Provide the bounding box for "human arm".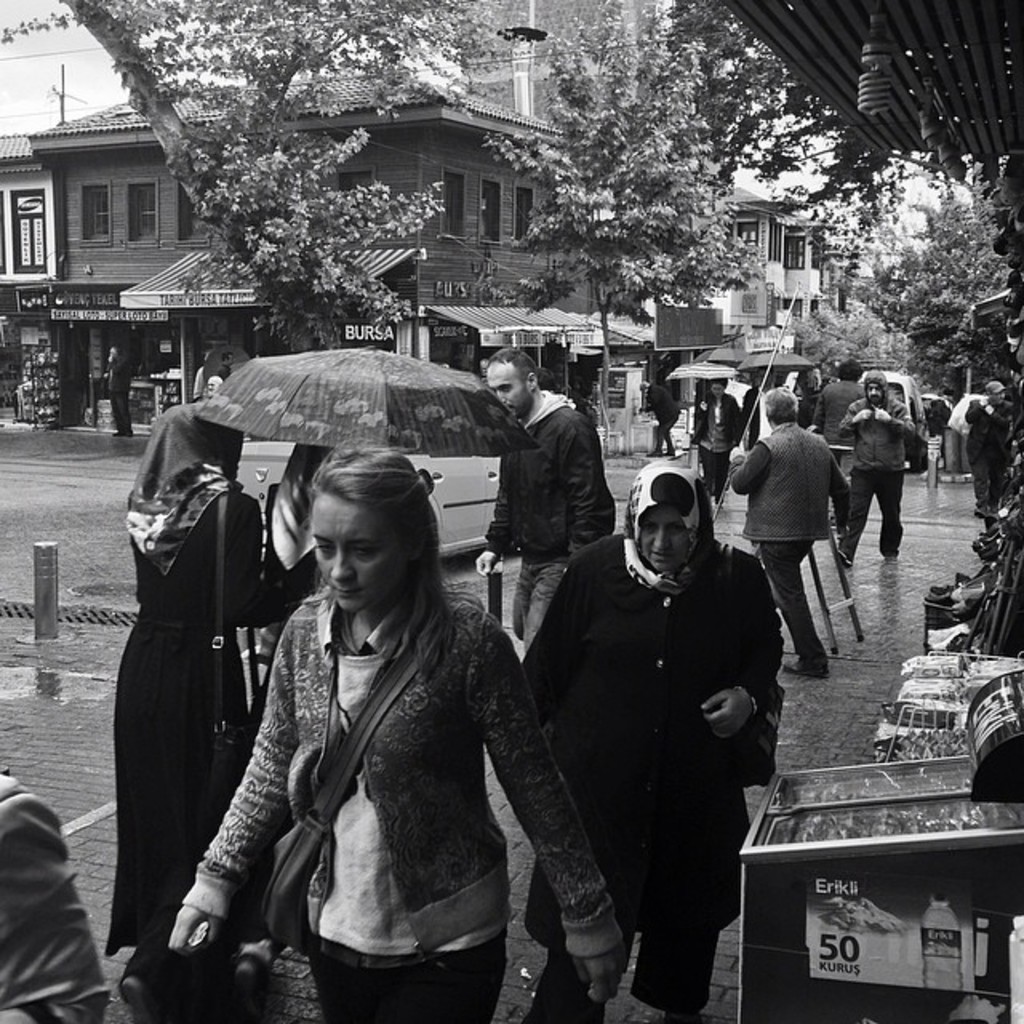
[696, 555, 784, 738].
